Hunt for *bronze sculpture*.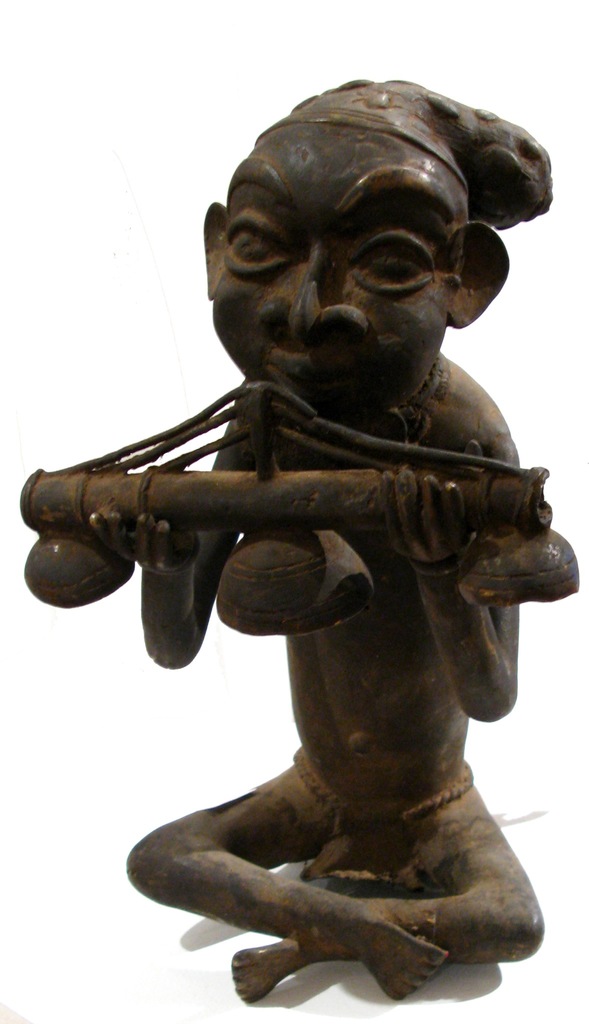
Hunted down at select_region(62, 152, 583, 996).
